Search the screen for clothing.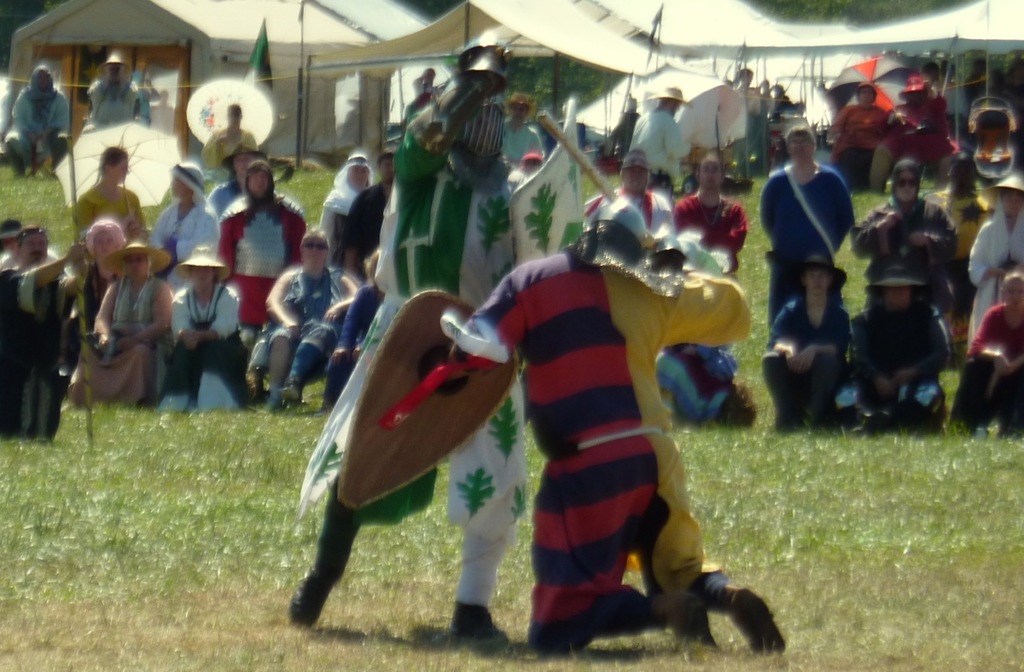
Found at 457/215/747/655.
